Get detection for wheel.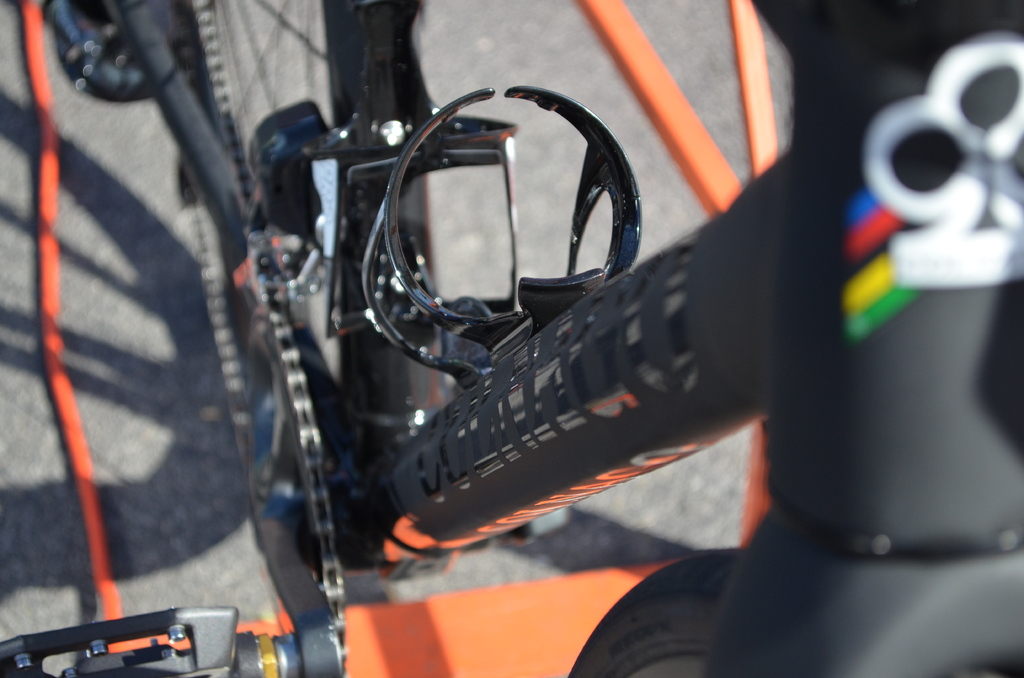
Detection: <box>189,0,426,571</box>.
